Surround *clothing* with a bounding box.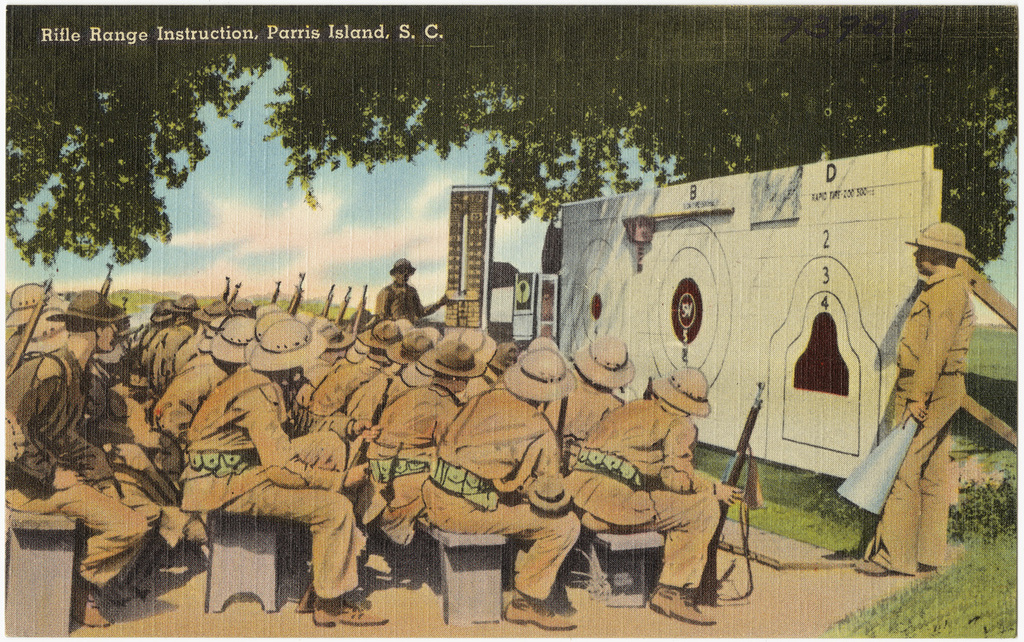
<bbox>346, 362, 411, 469</bbox>.
